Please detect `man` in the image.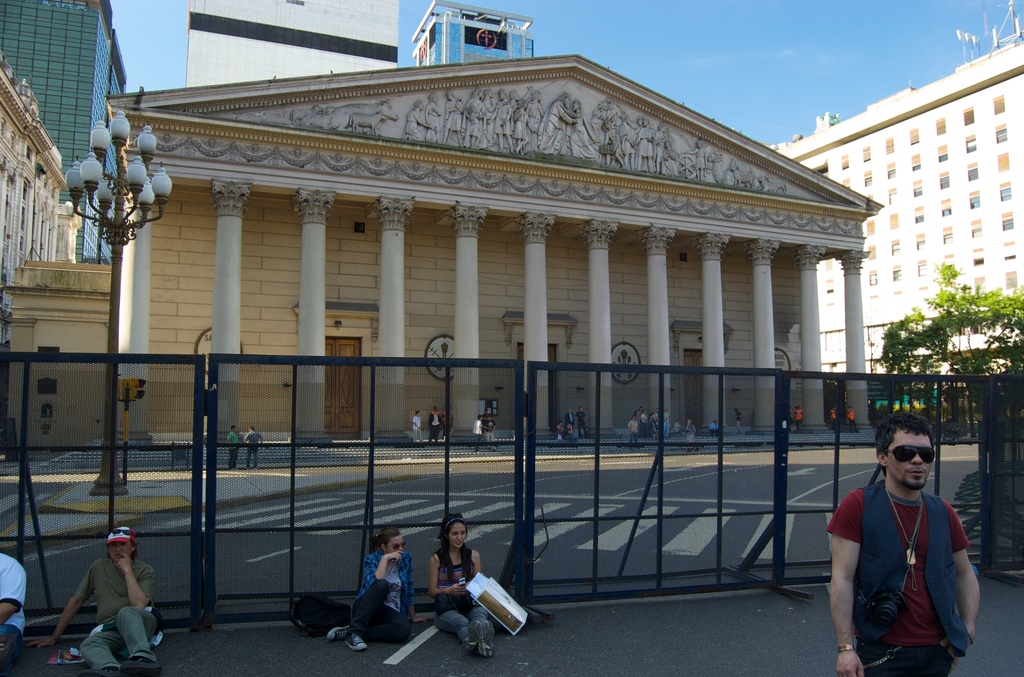
bbox=[824, 414, 984, 669].
